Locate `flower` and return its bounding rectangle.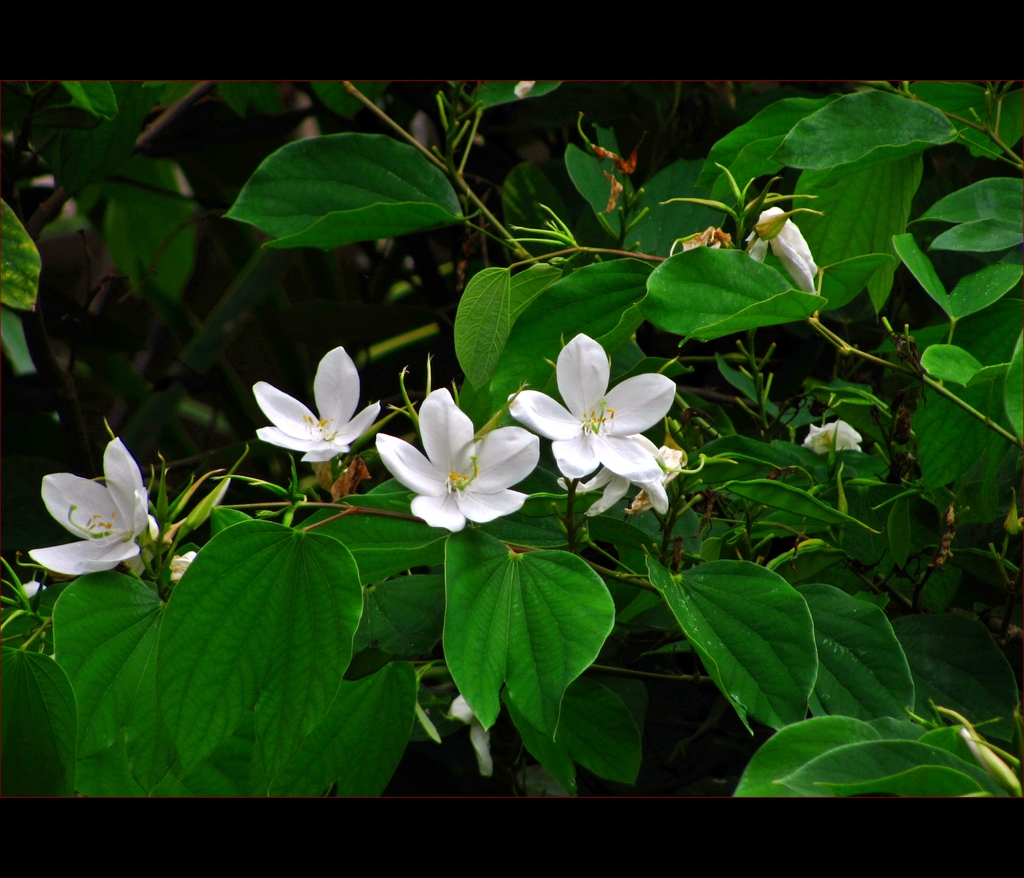
box(758, 202, 822, 300).
